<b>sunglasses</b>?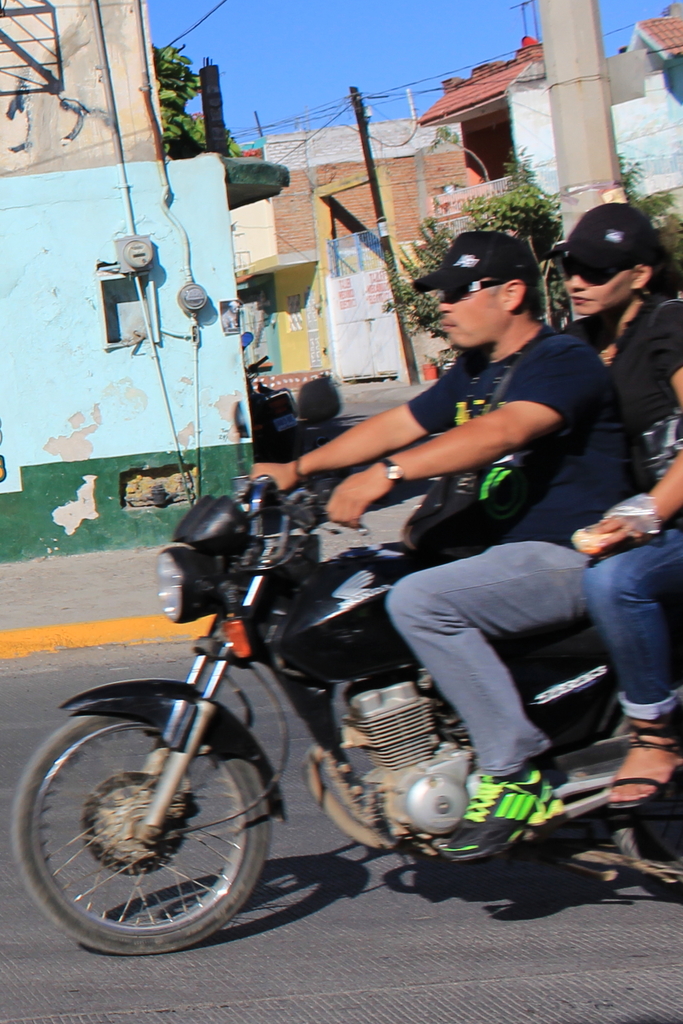
[left=562, top=260, right=638, bottom=286]
